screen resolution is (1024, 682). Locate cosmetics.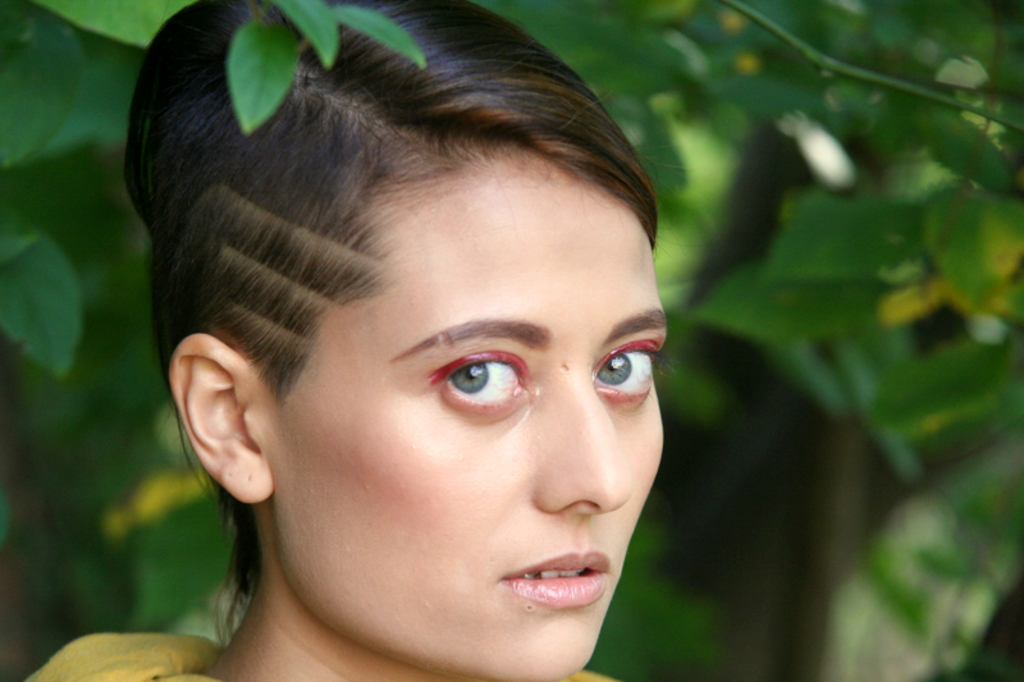
box(433, 348, 535, 389).
